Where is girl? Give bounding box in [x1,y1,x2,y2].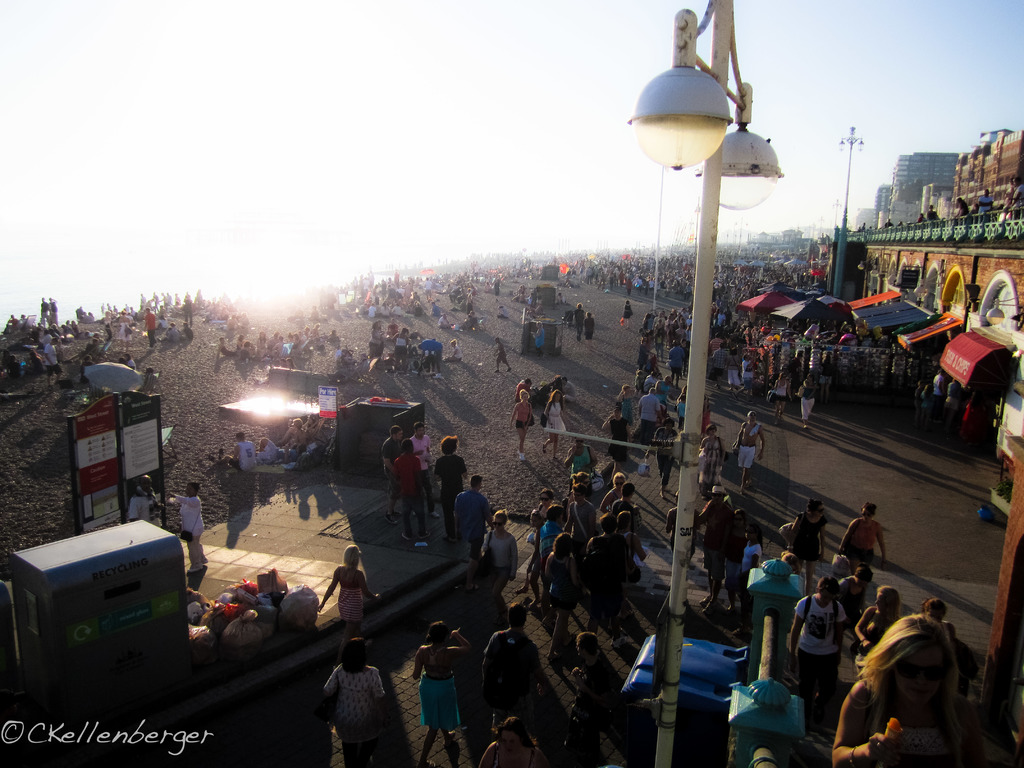
[732,524,763,636].
